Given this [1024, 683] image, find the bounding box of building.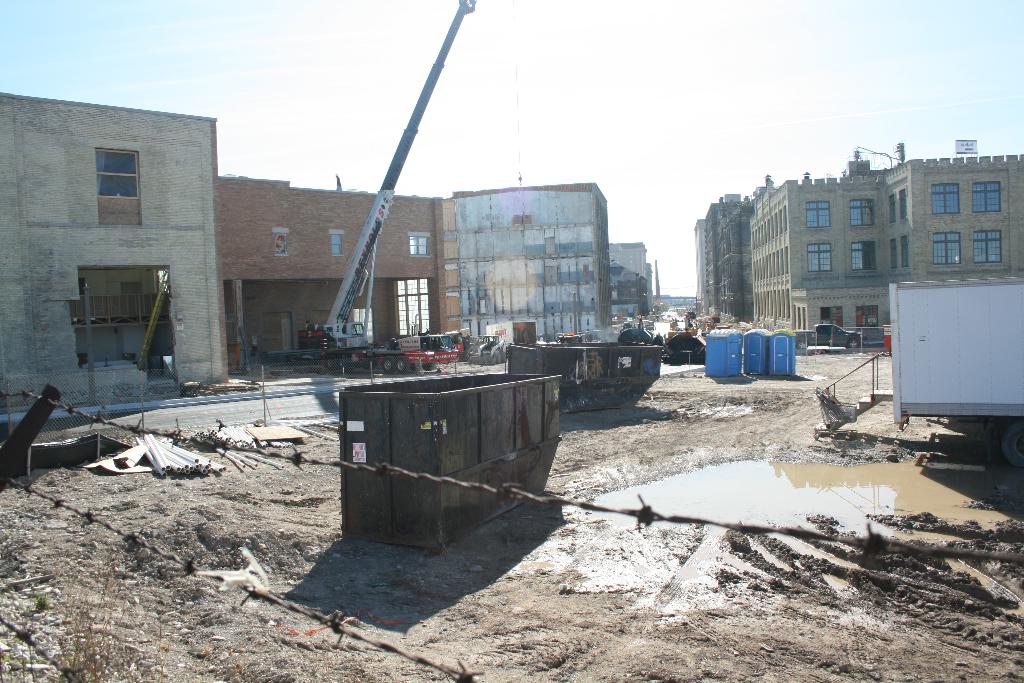
box=[456, 183, 606, 366].
